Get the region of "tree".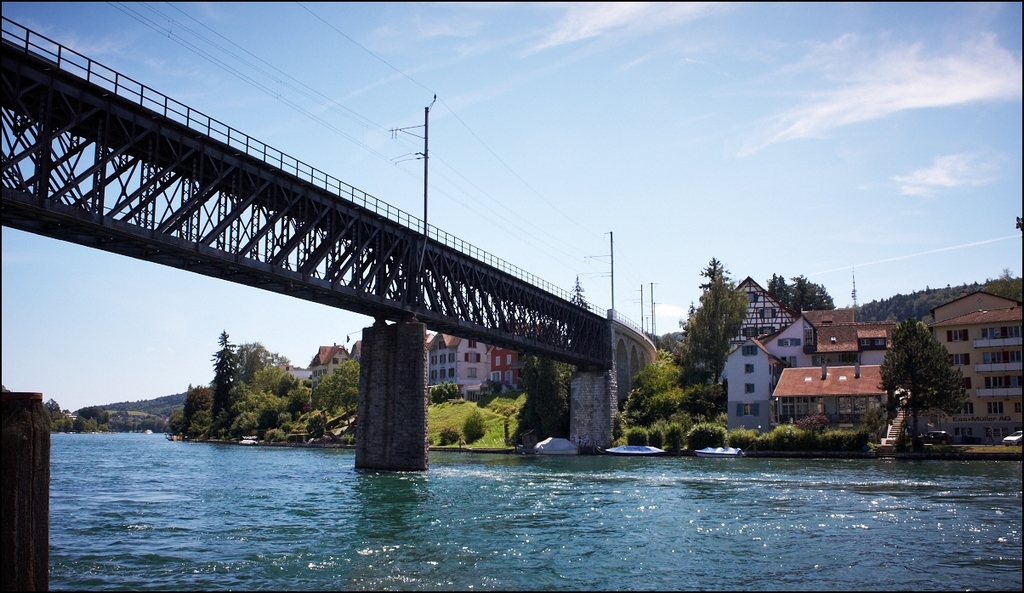
x1=208 y1=328 x2=292 y2=434.
